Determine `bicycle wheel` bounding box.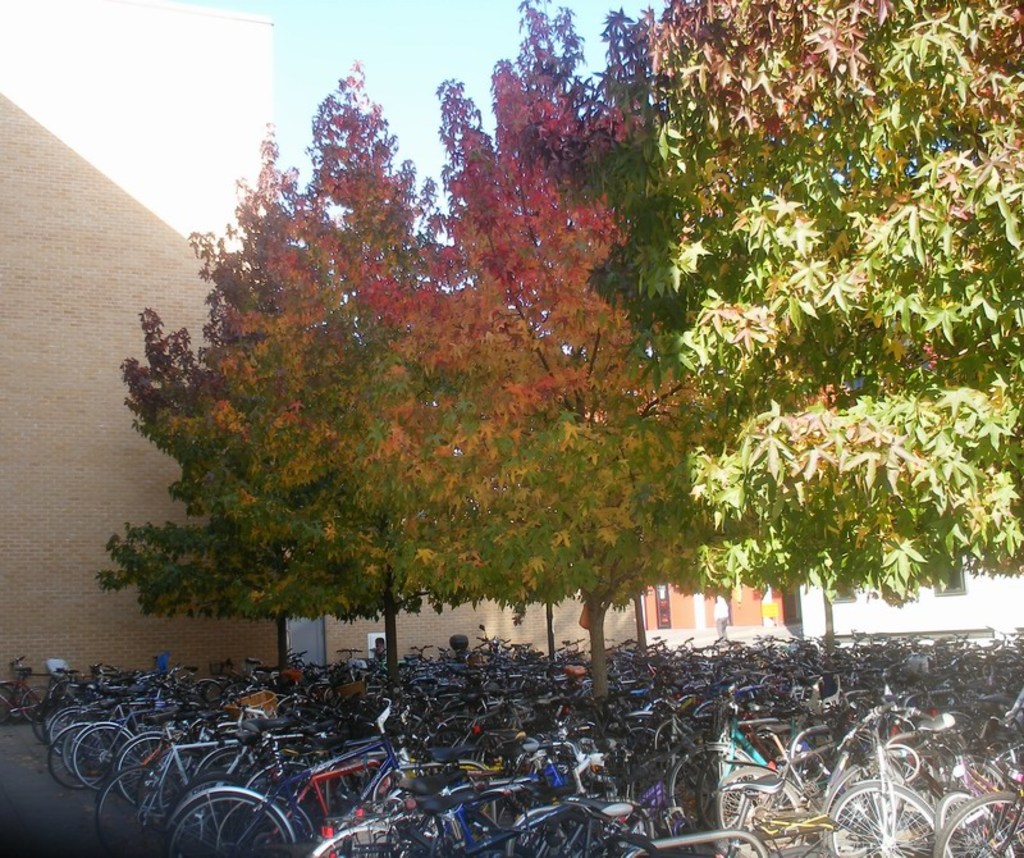
Determined: select_region(95, 768, 182, 857).
